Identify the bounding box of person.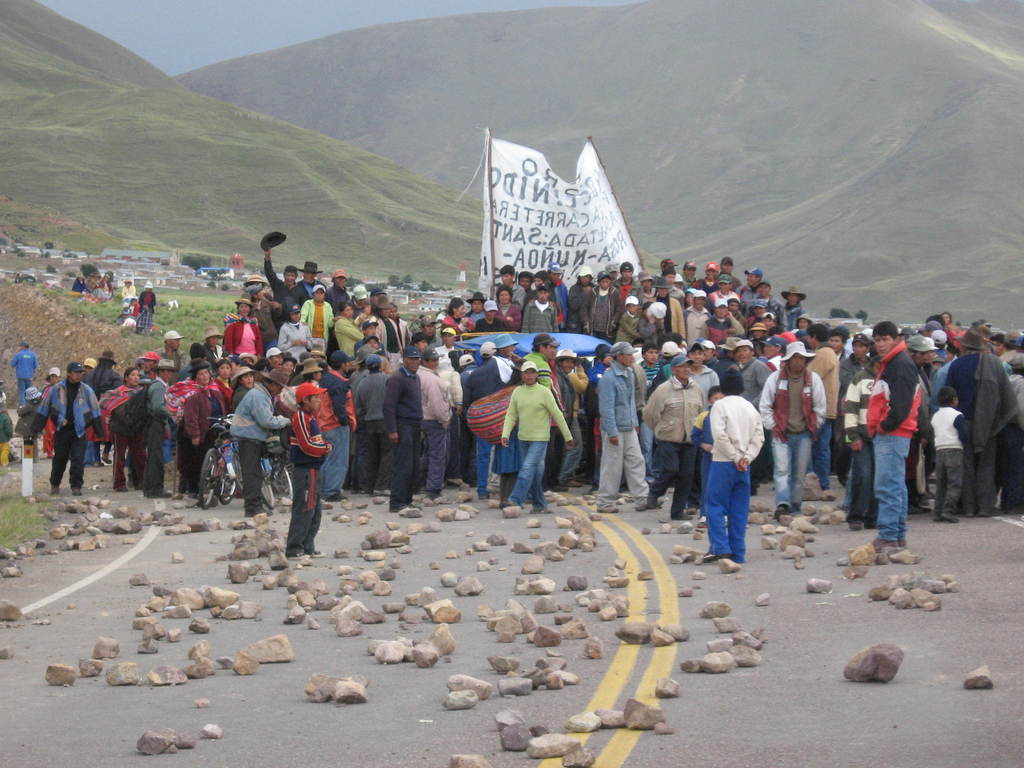
l=122, t=275, r=140, b=310.
